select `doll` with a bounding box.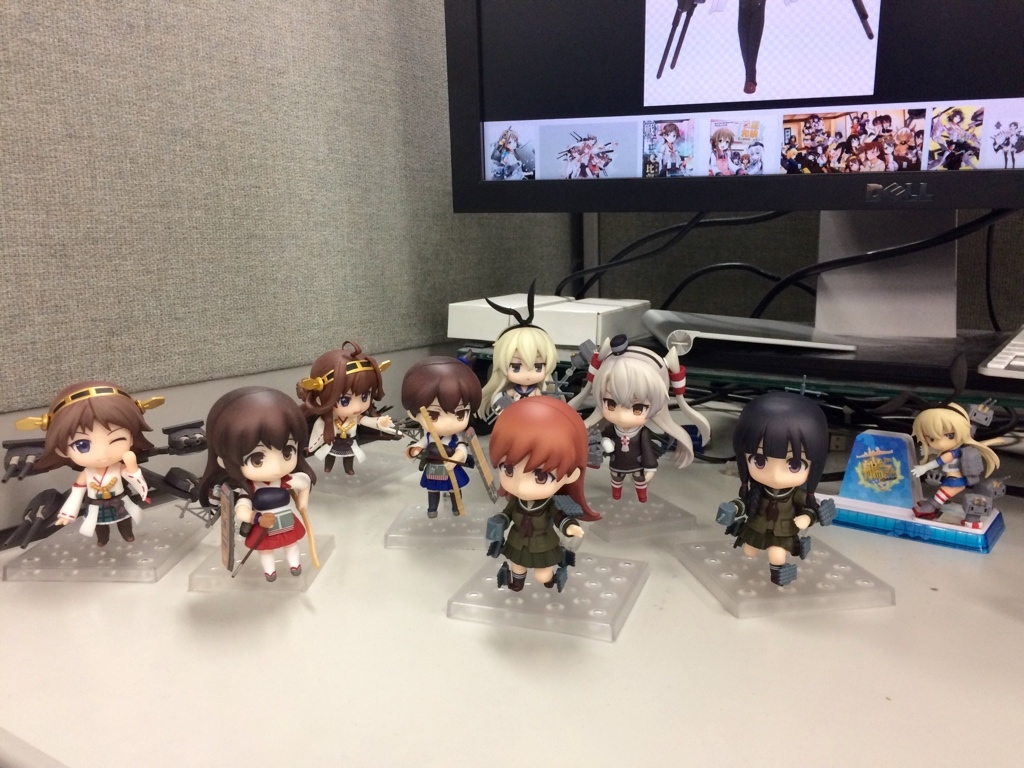
396:345:483:524.
